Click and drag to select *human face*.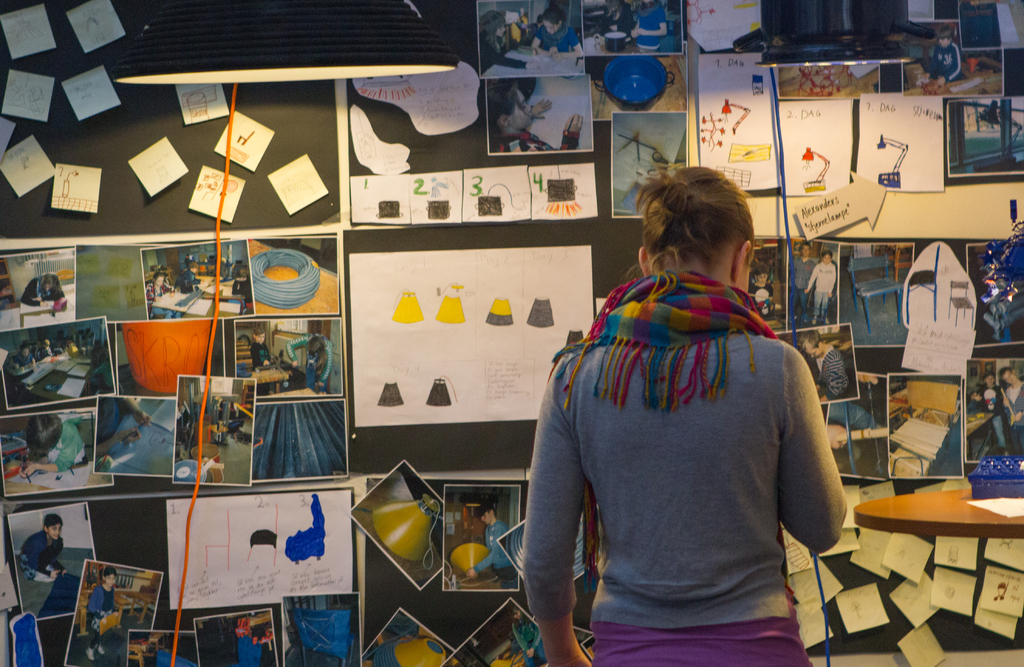
Selection: crop(938, 36, 947, 47).
